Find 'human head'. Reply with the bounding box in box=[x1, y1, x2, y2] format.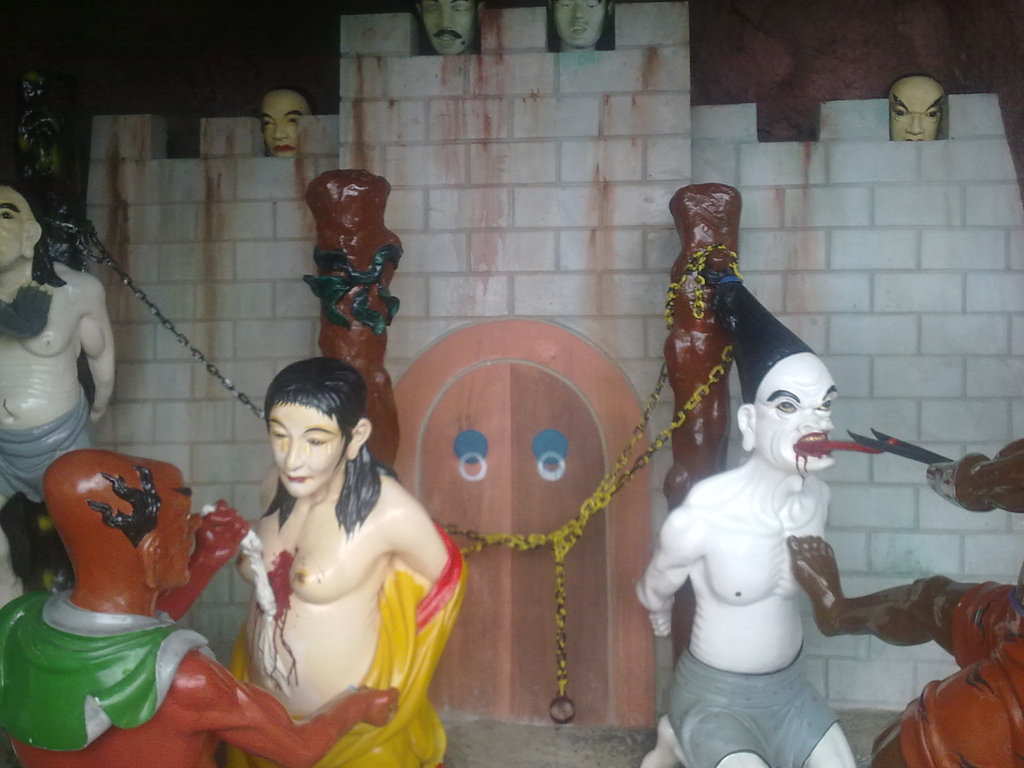
box=[412, 0, 481, 56].
